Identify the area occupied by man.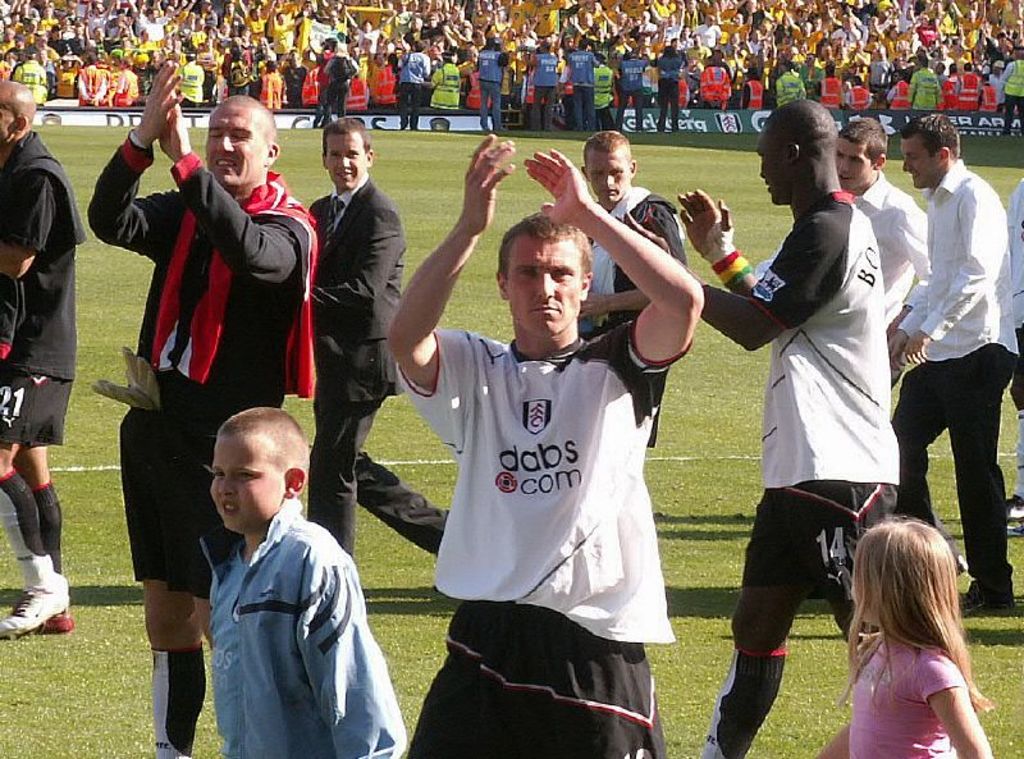
Area: 0/79/82/644.
